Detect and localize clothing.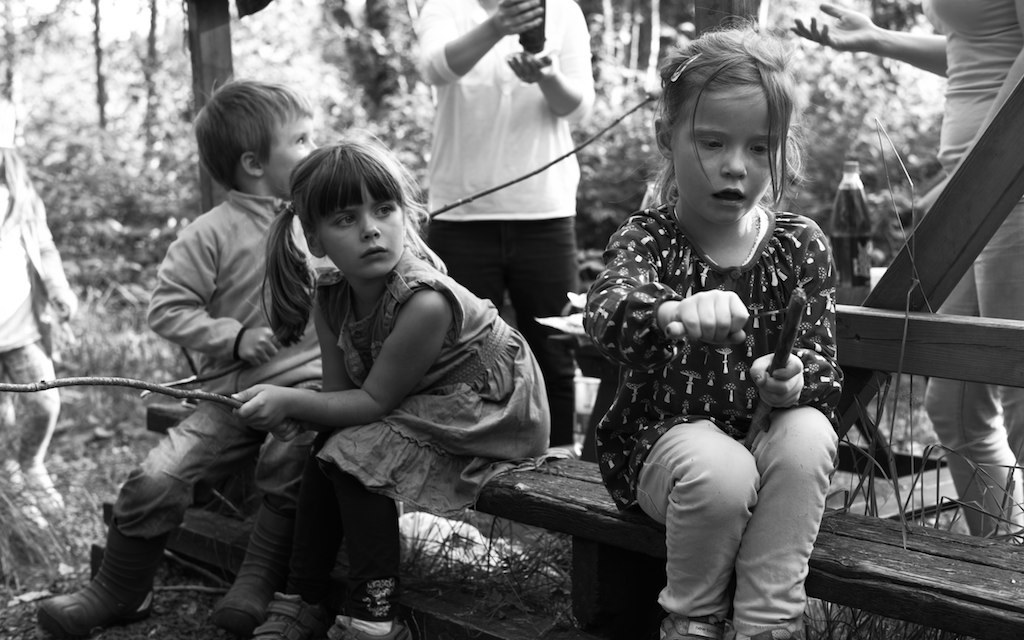
Localized at 77, 395, 294, 621.
